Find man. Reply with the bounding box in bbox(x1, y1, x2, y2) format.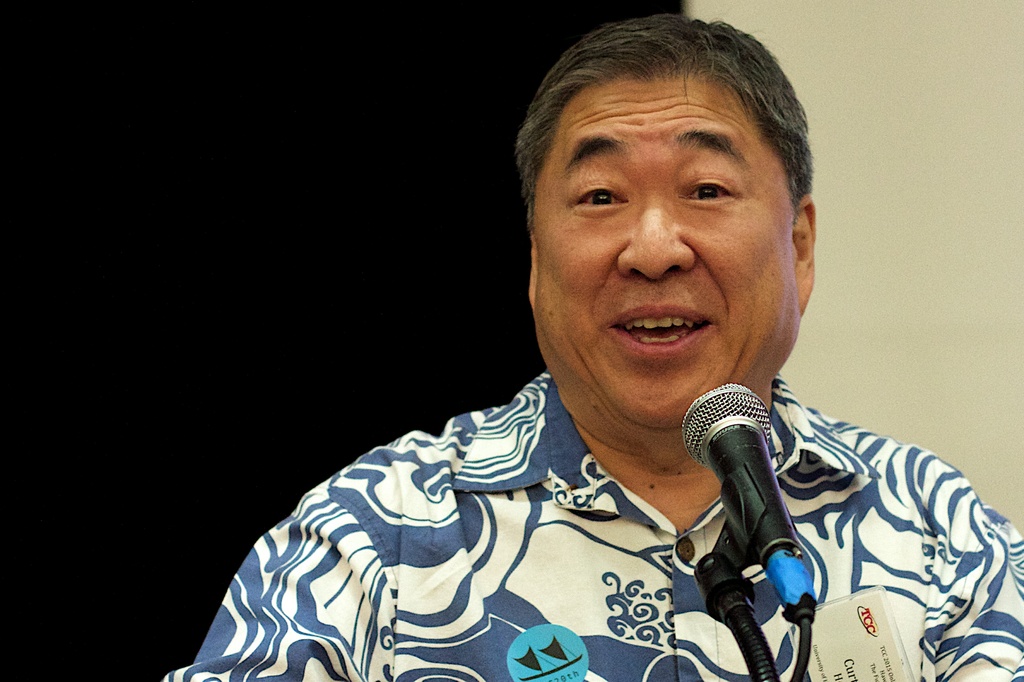
bbox(200, 18, 977, 681).
